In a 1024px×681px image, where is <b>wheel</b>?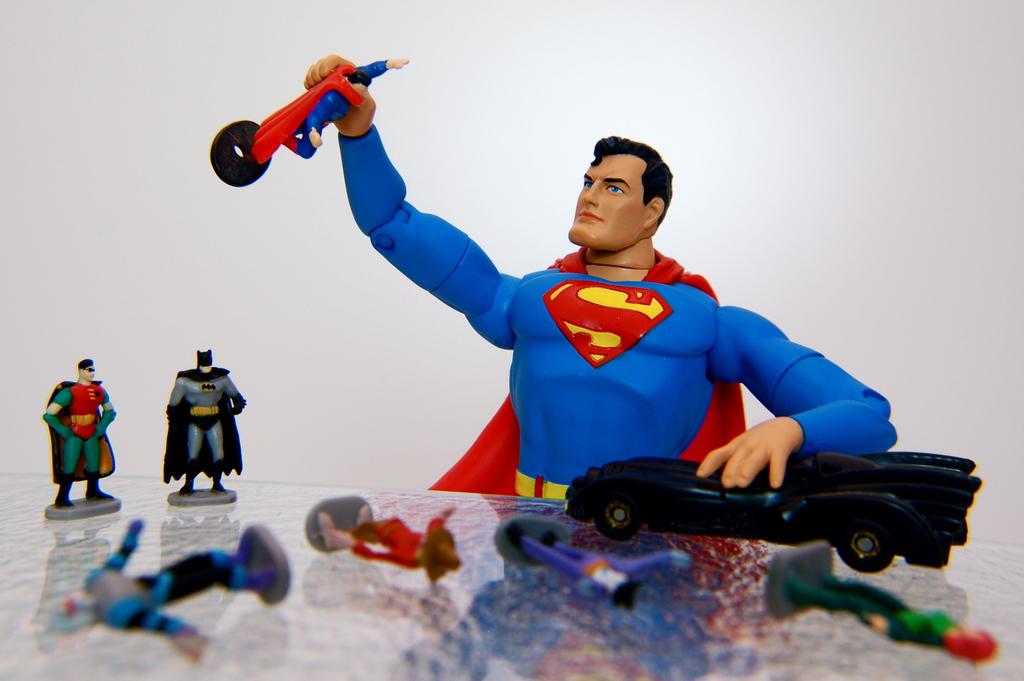
848/512/927/583.
